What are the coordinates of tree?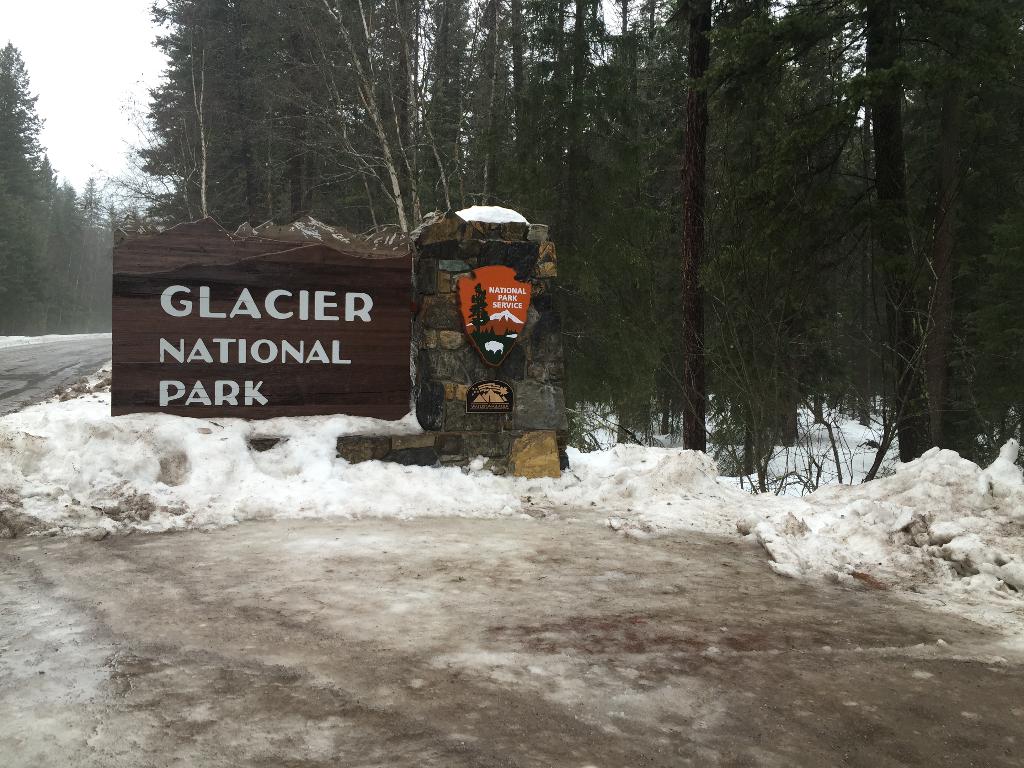
bbox=[309, 3, 479, 250].
